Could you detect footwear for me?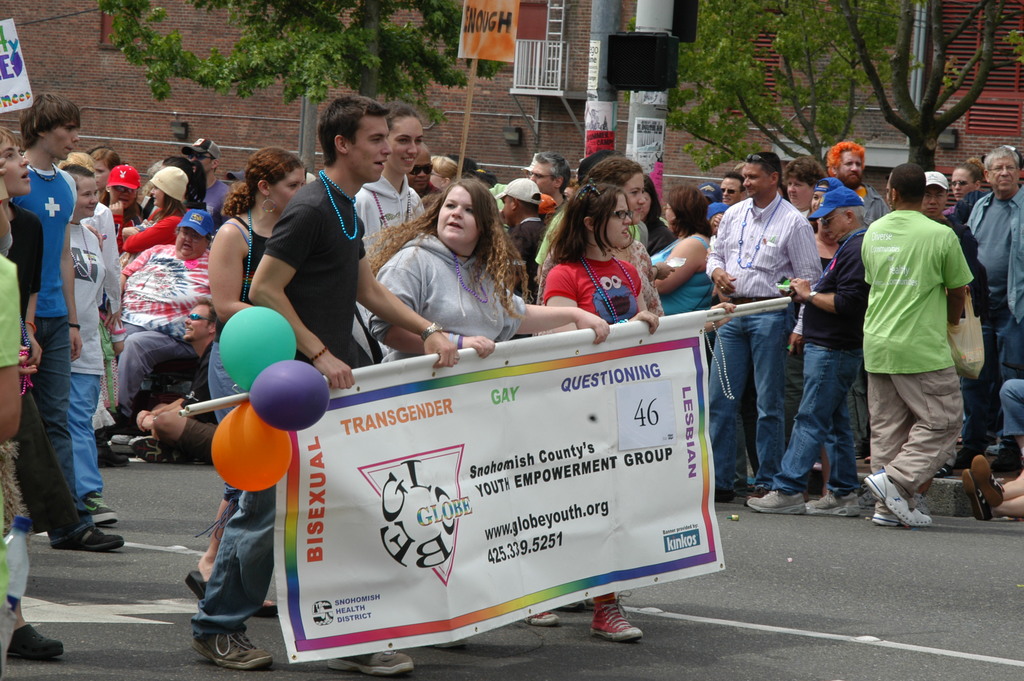
Detection result: box=[528, 608, 559, 623].
